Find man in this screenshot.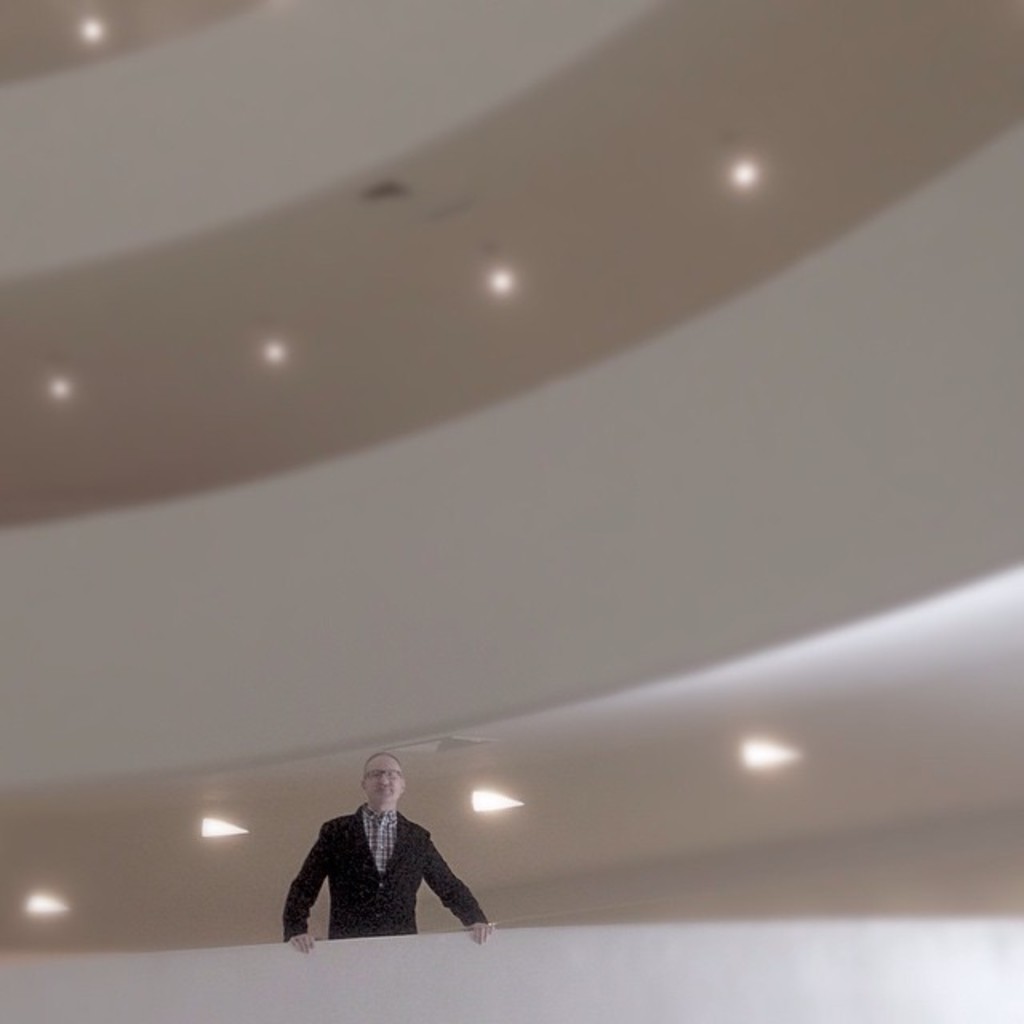
The bounding box for man is bbox=[274, 765, 507, 965].
